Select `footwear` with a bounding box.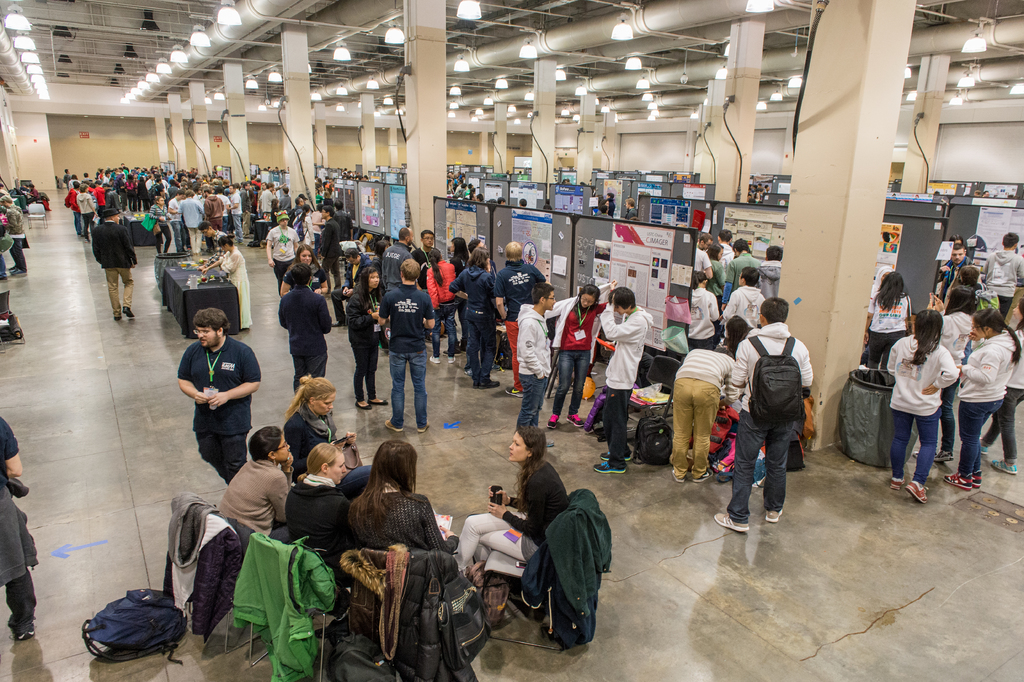
<box>591,458,626,474</box>.
